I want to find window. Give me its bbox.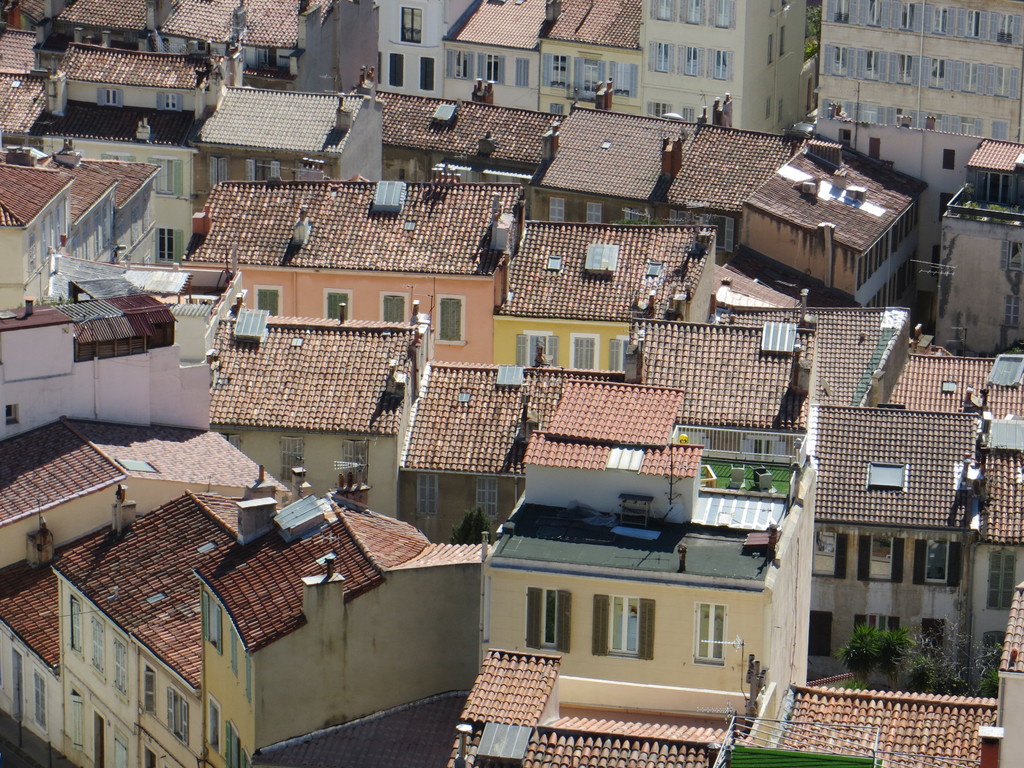
bbox=(989, 545, 1020, 610).
